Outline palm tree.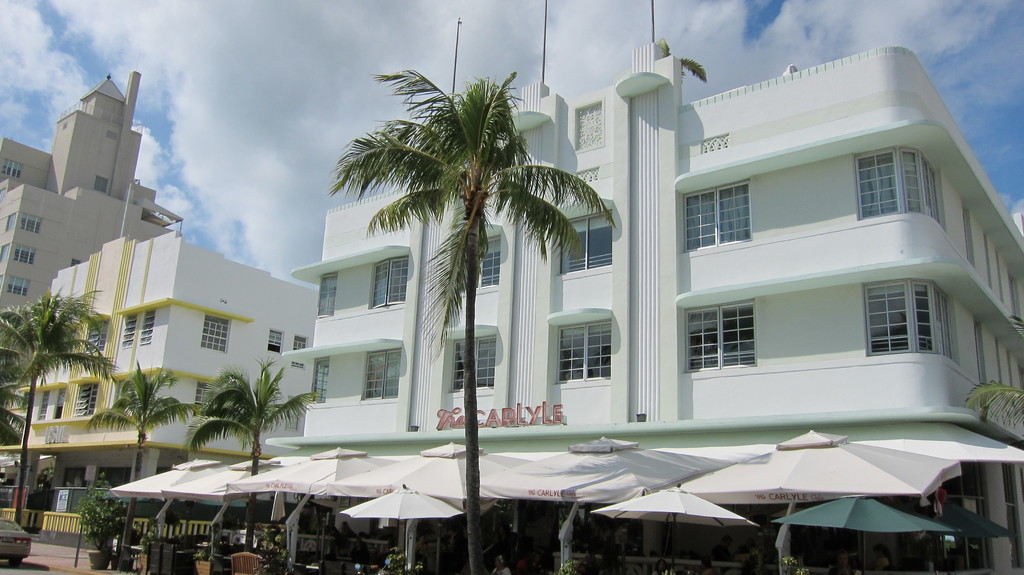
Outline: 88,365,193,554.
